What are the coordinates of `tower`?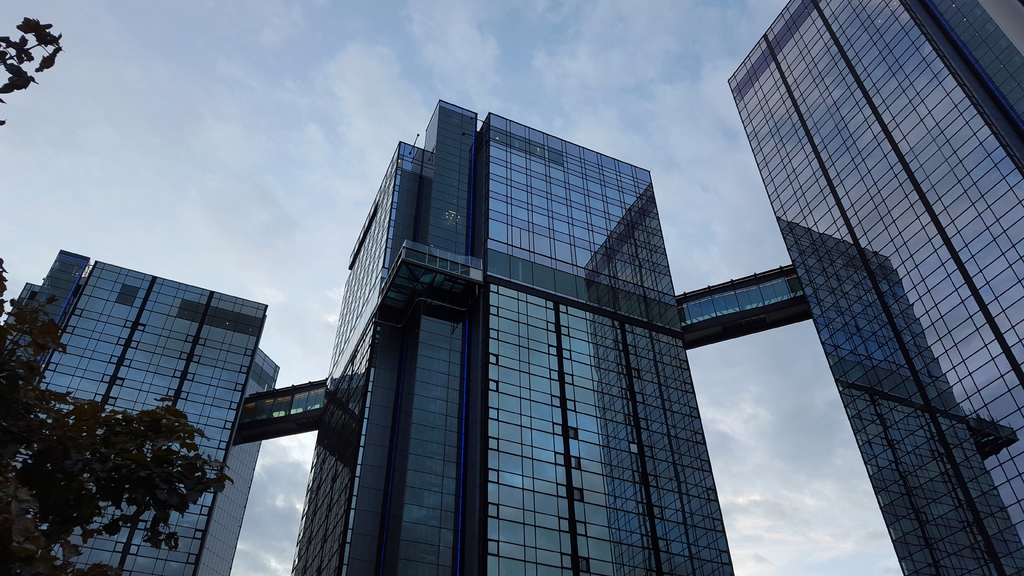
l=0, t=244, r=283, b=575.
